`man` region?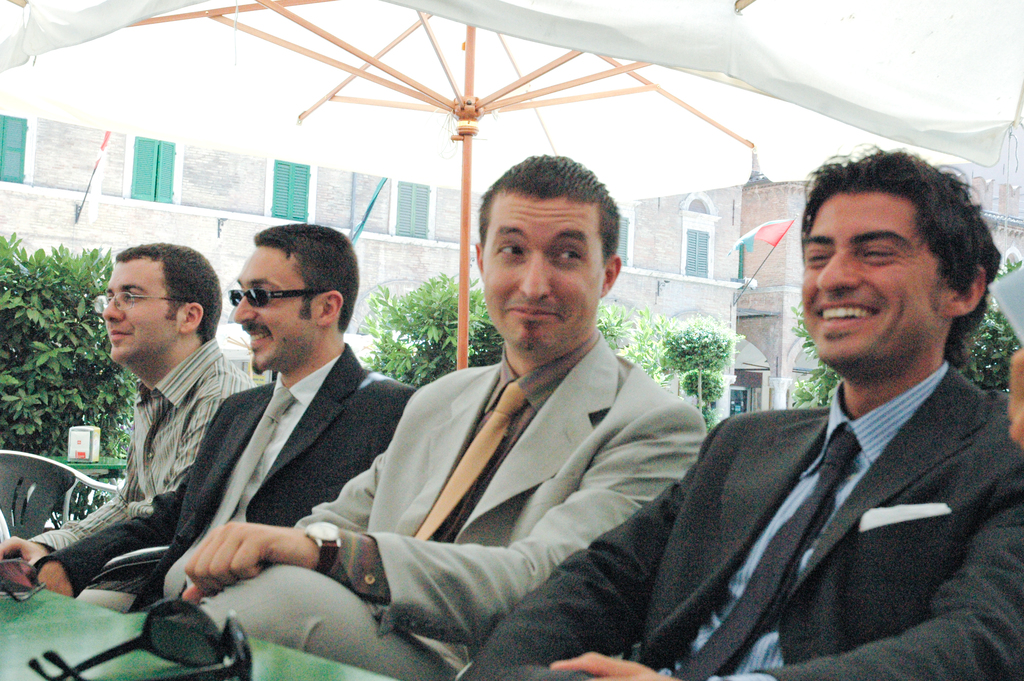
box(178, 154, 707, 680)
